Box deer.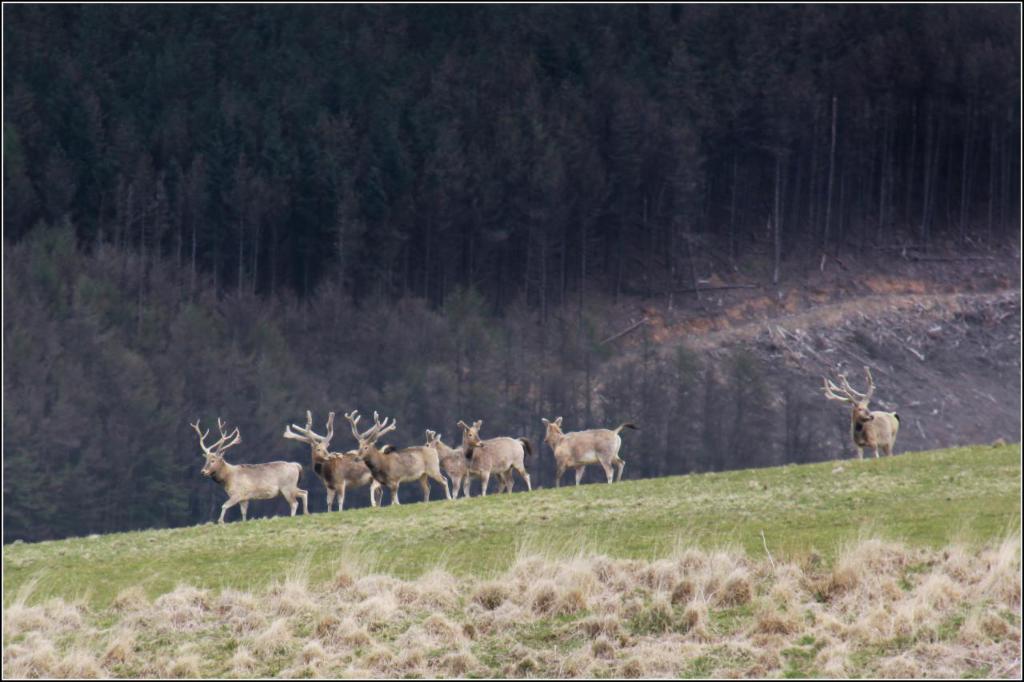
(824, 362, 903, 462).
